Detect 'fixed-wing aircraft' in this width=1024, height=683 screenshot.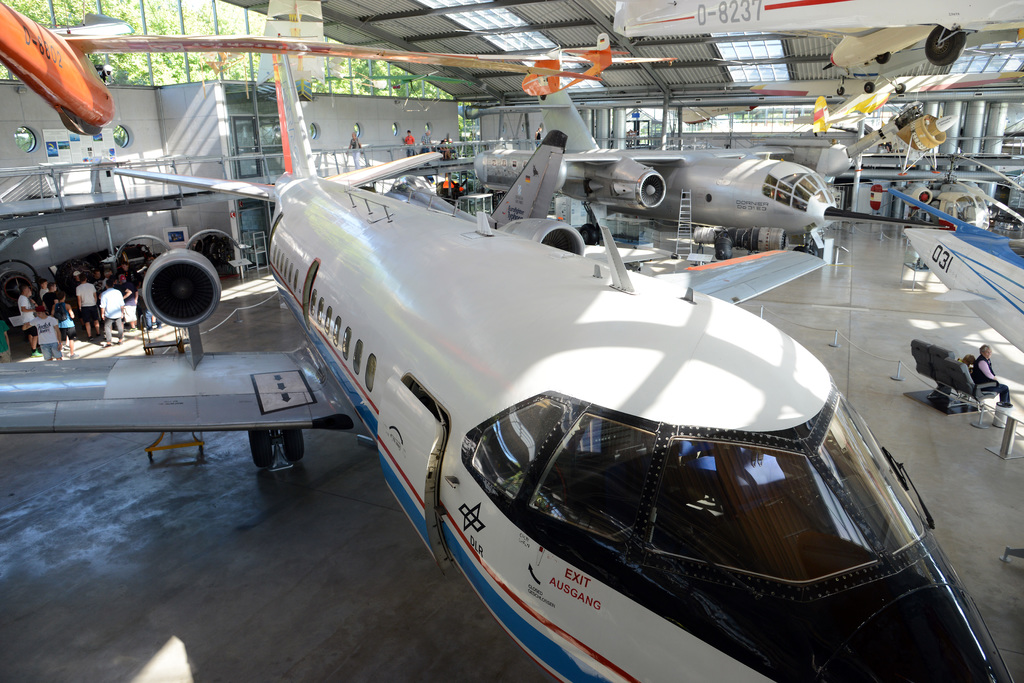
Detection: bbox=(795, 92, 891, 133).
